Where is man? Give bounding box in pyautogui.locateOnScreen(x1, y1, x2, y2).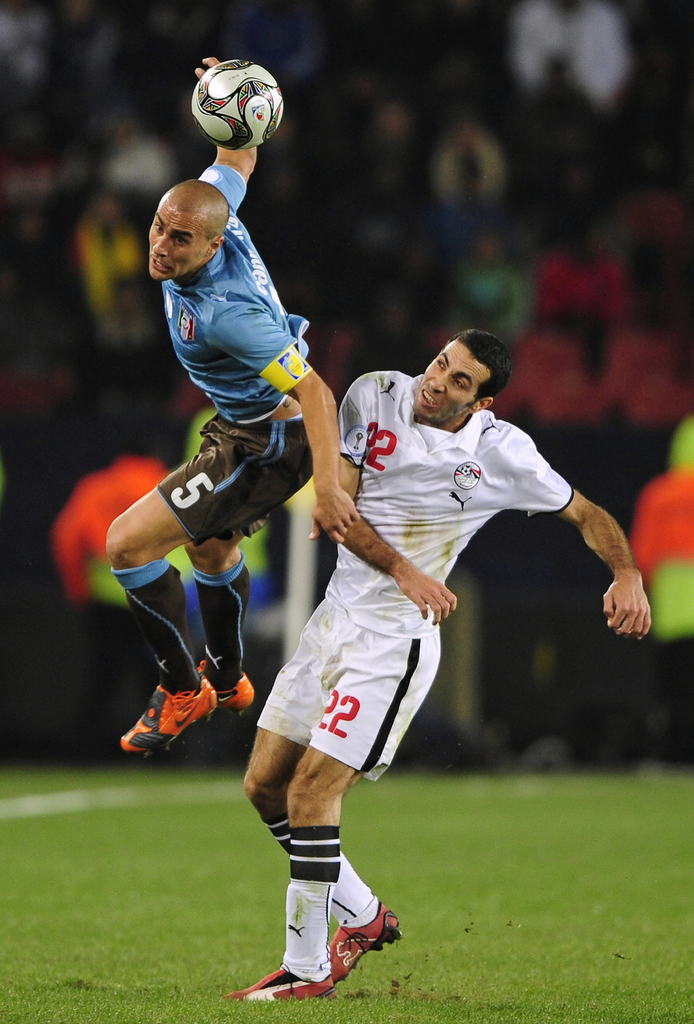
pyautogui.locateOnScreen(218, 328, 650, 1008).
